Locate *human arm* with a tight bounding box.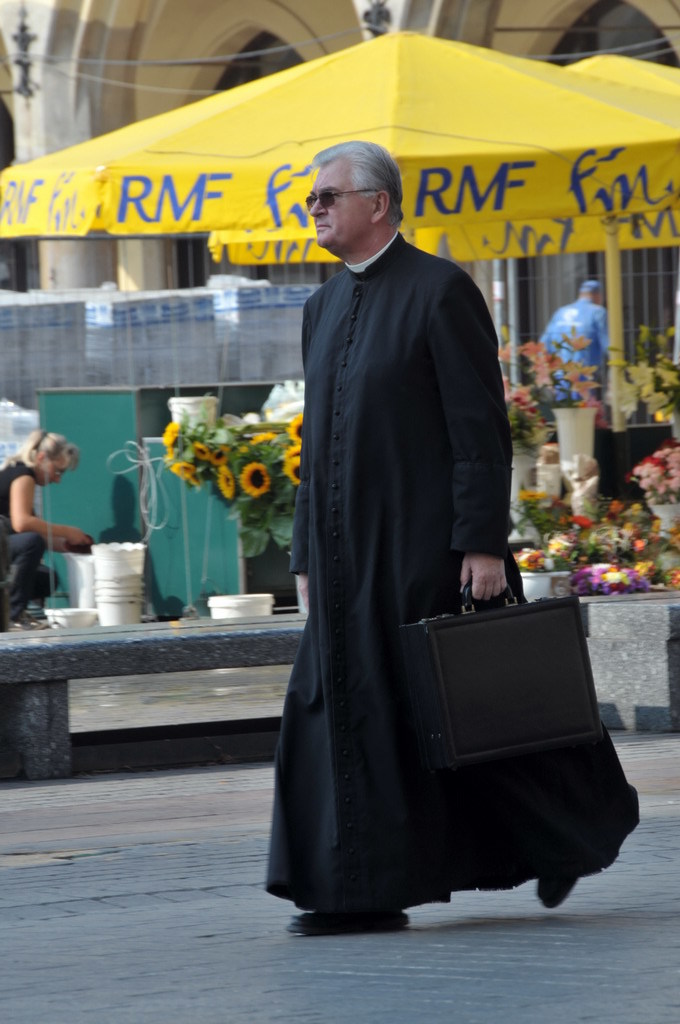
rect(12, 475, 95, 538).
